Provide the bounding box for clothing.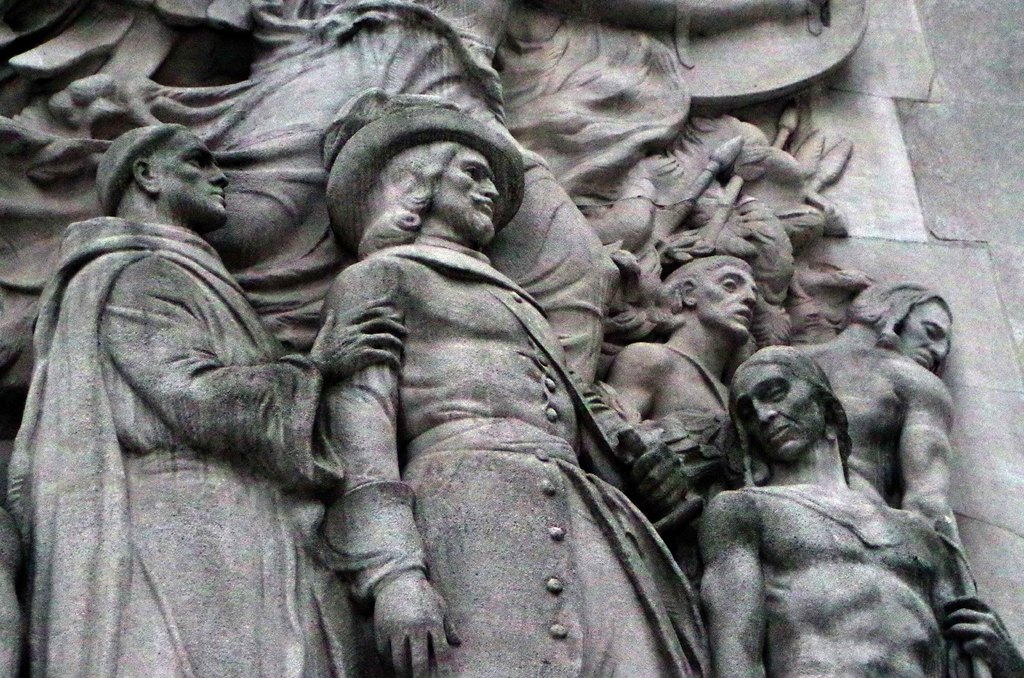
rect(0, 209, 374, 677).
